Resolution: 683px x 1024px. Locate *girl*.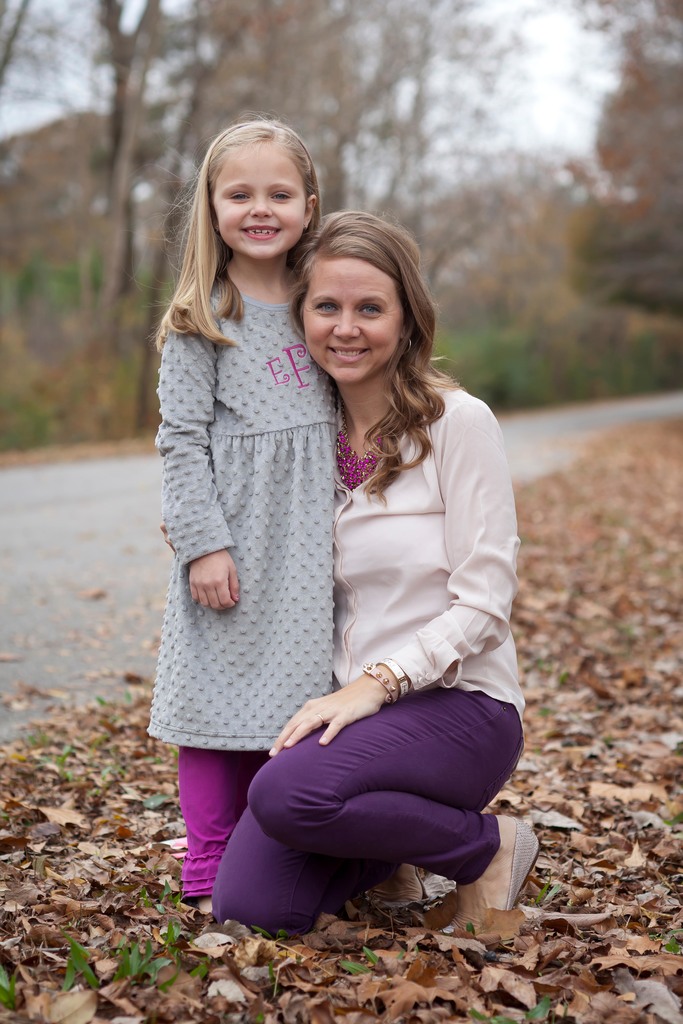
216,211,544,940.
